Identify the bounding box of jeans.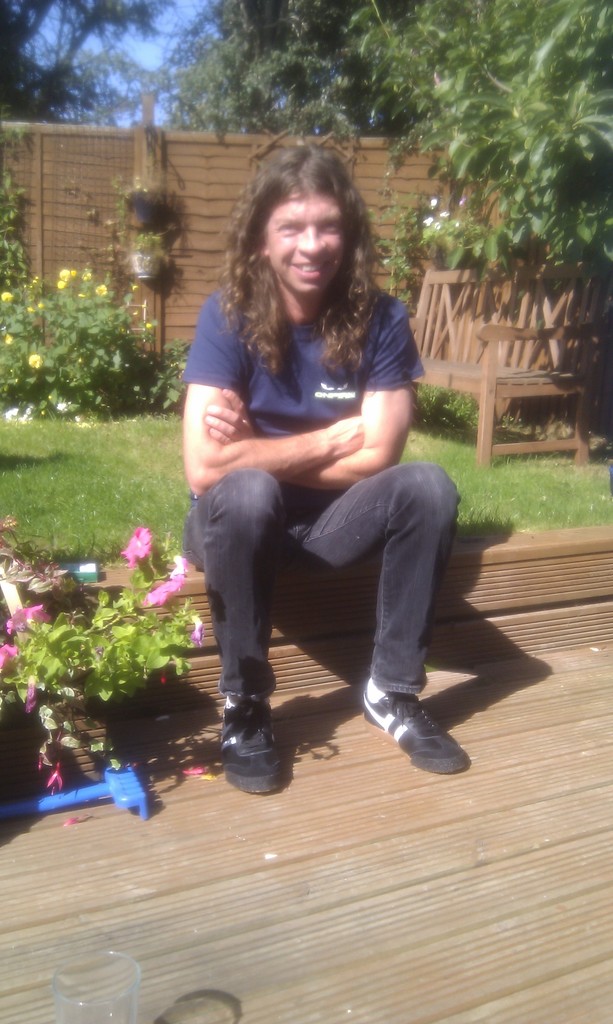
<box>179,500,456,698</box>.
